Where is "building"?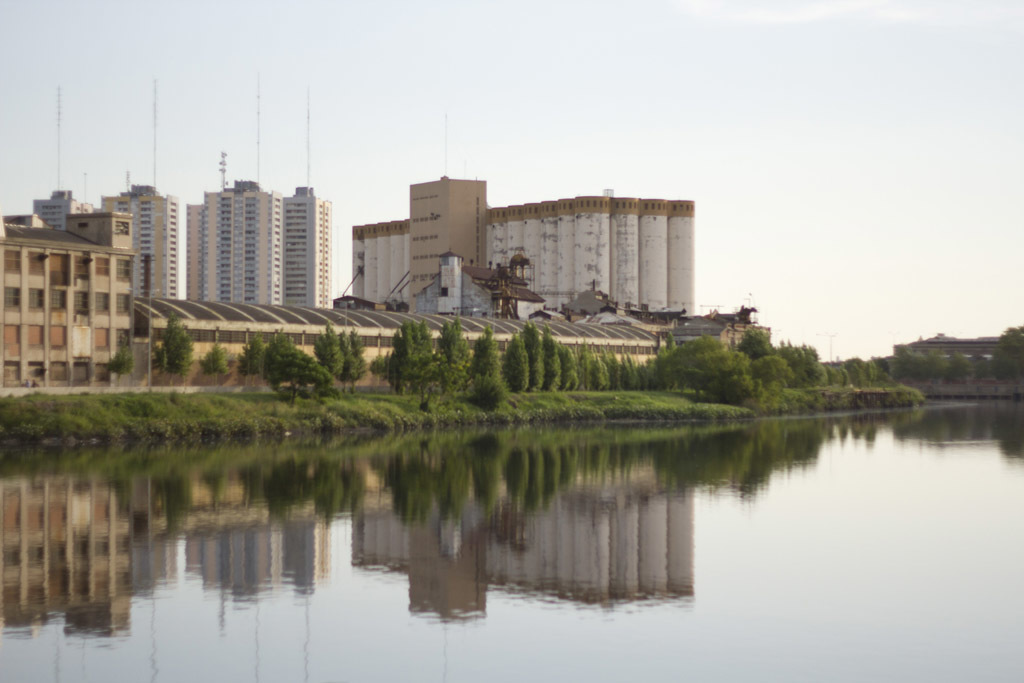
(34, 191, 82, 227).
